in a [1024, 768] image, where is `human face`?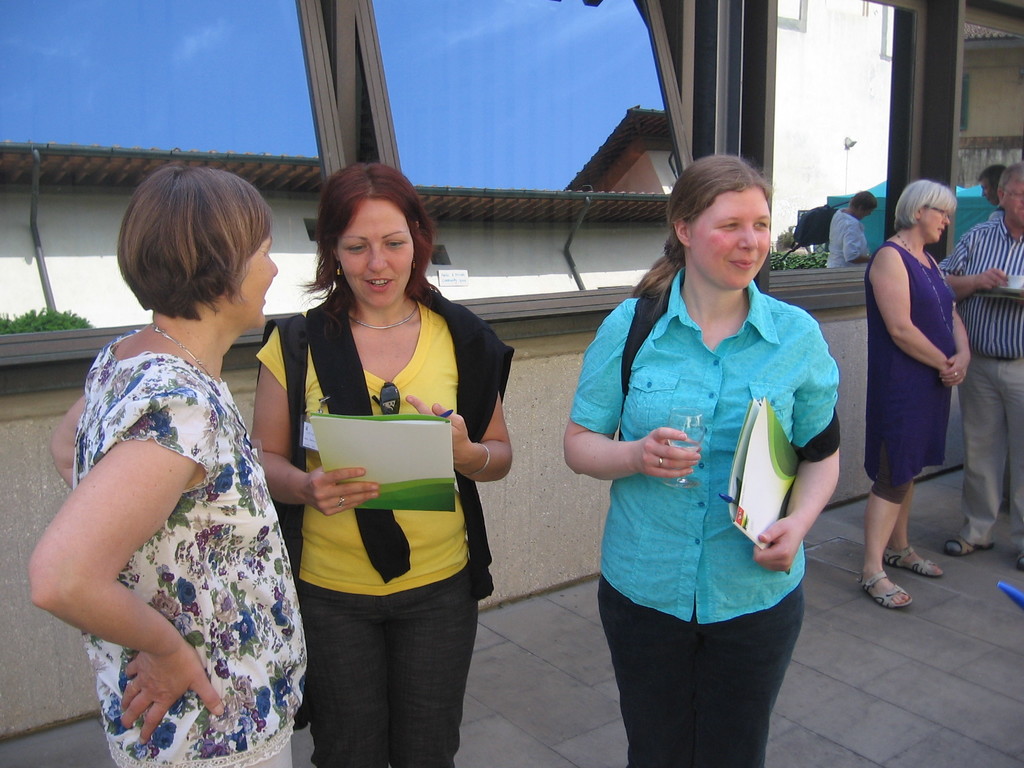
[694,190,771,291].
